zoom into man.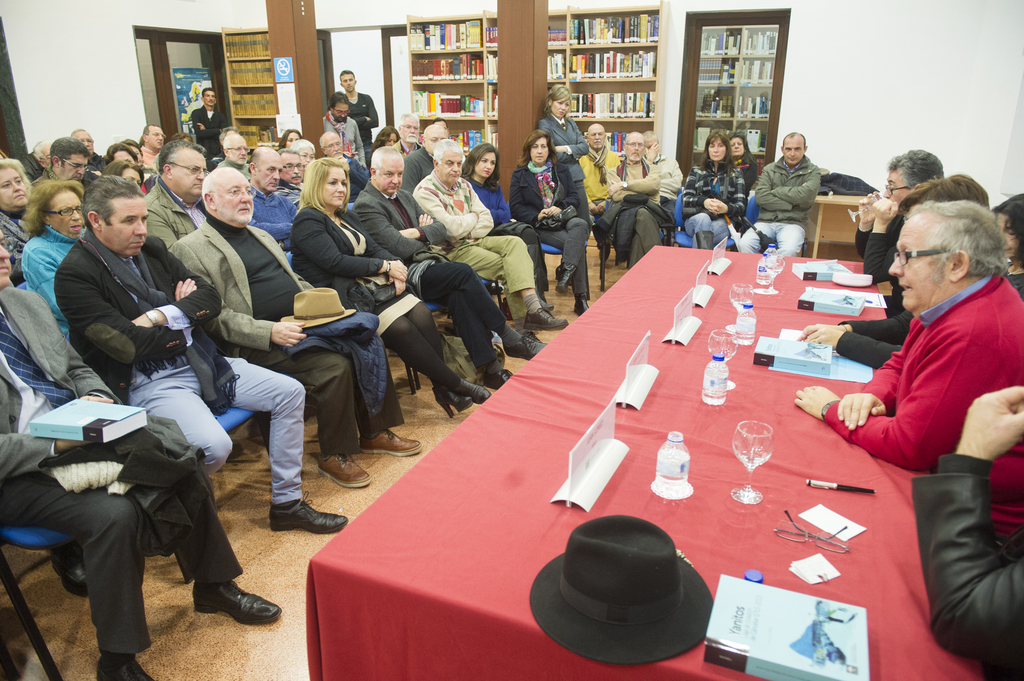
Zoom target: 70,127,105,163.
